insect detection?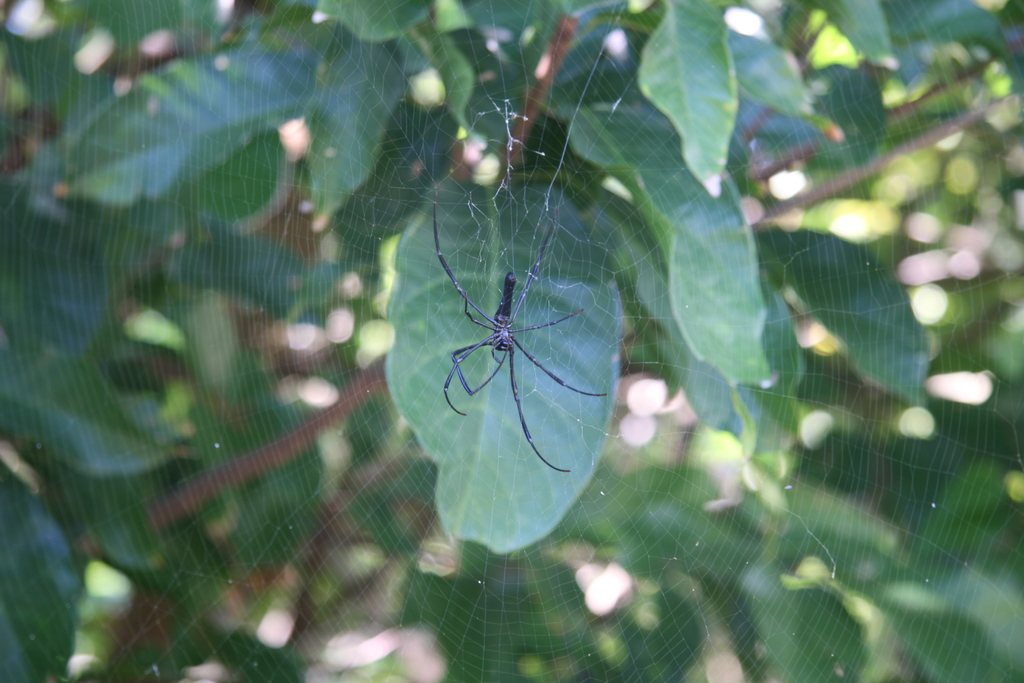
box(433, 202, 610, 471)
